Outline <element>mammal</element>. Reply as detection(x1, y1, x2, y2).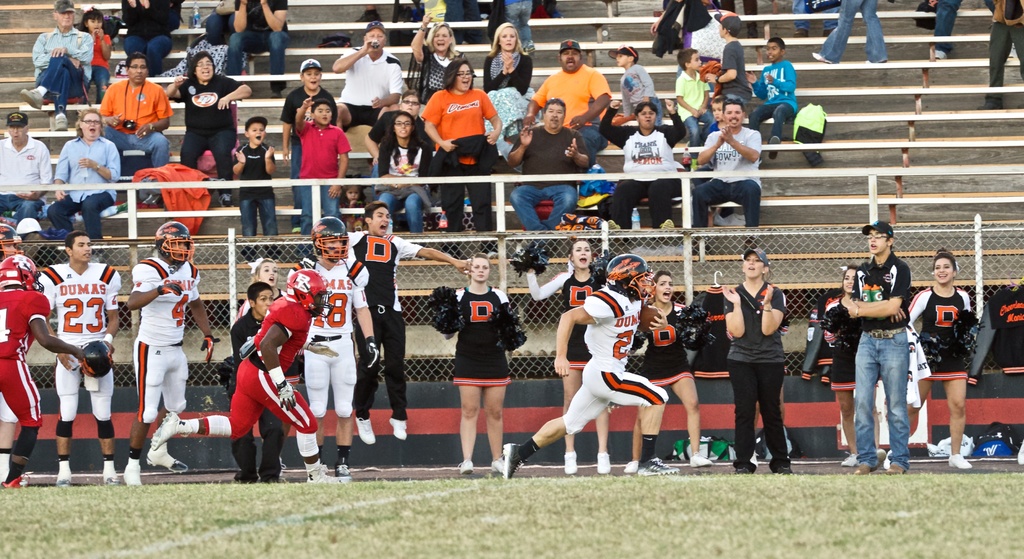
detection(690, 98, 760, 260).
